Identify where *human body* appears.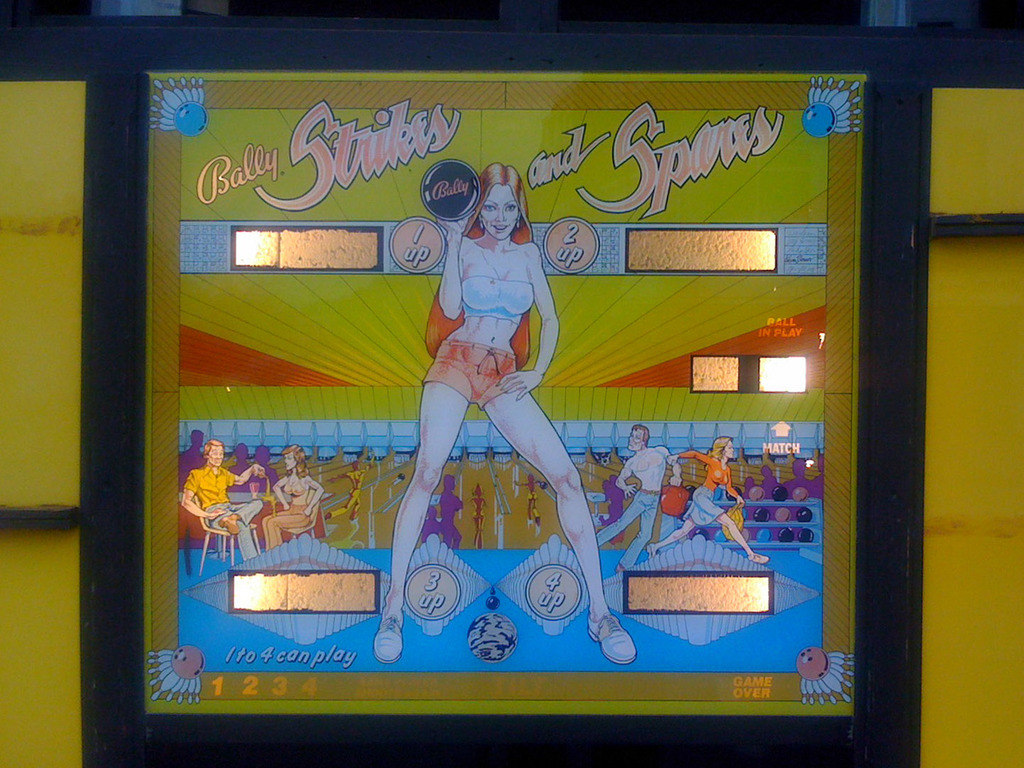
Appears at [645, 450, 767, 563].
